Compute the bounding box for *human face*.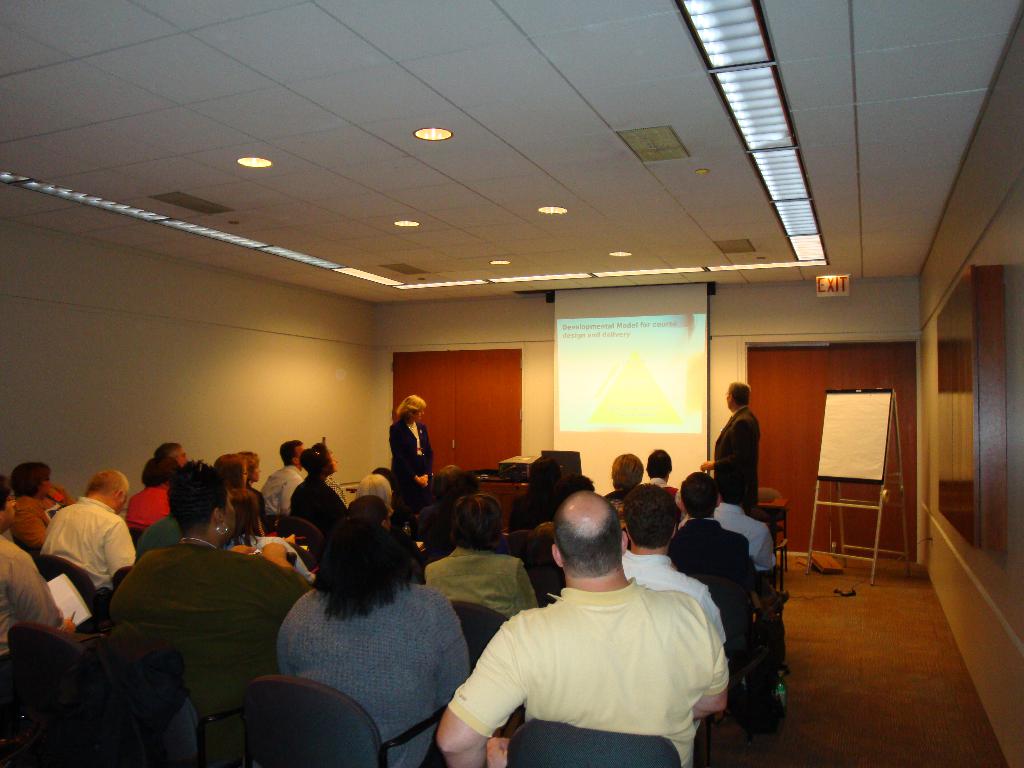
box(415, 410, 424, 419).
